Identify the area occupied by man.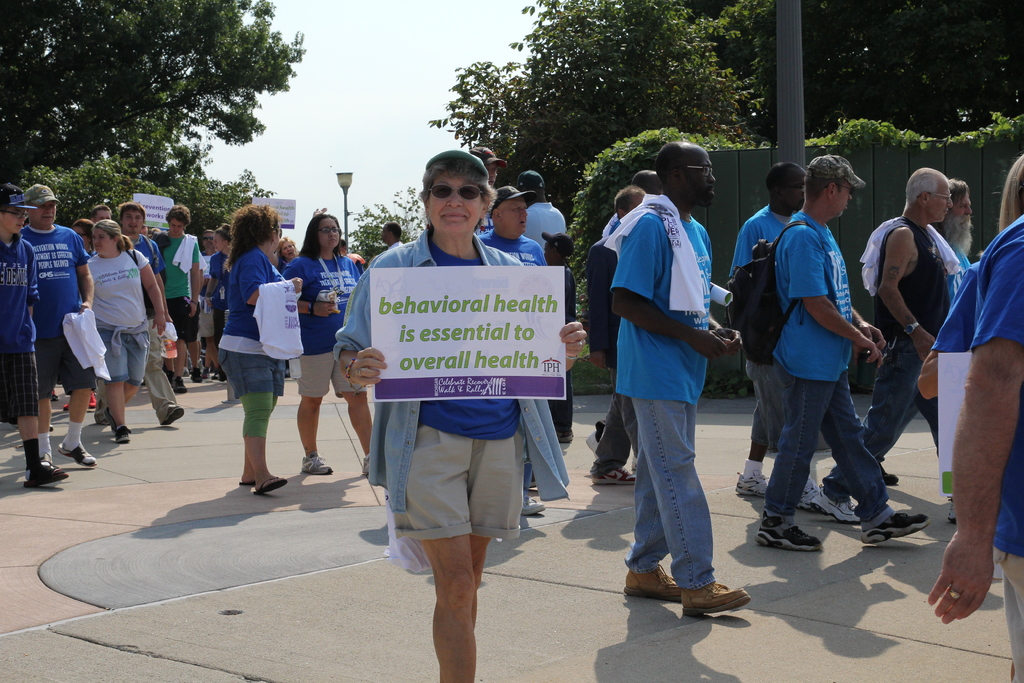
Area: 587, 184, 641, 489.
